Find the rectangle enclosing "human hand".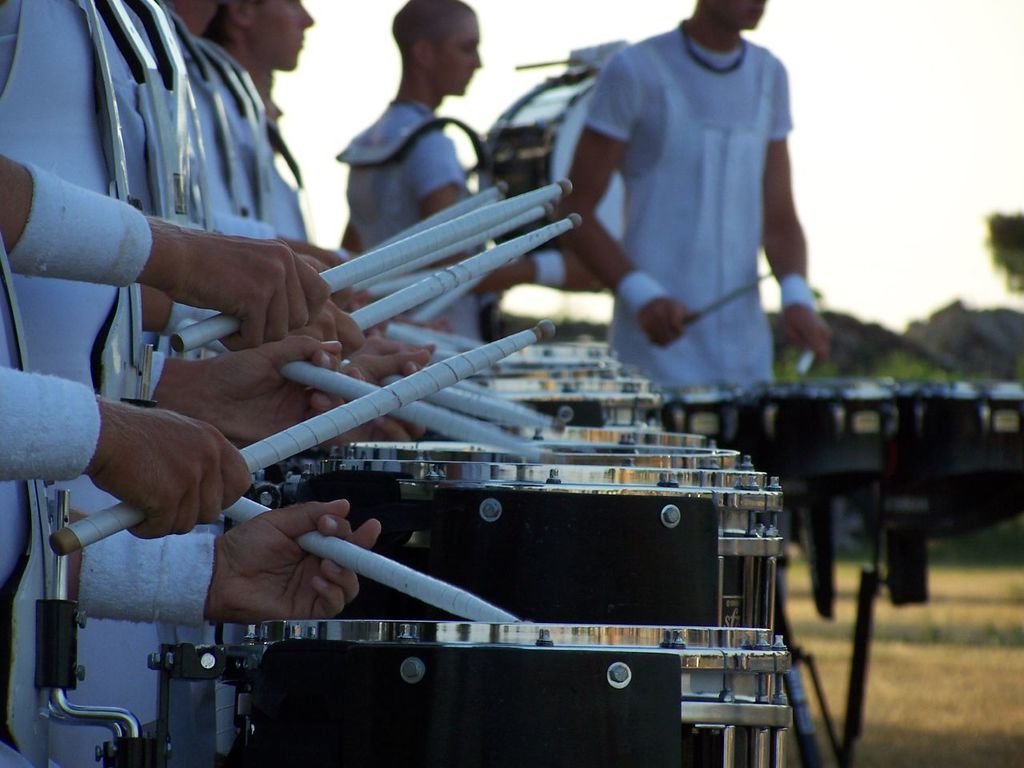
<bbox>413, 322, 453, 336</bbox>.
